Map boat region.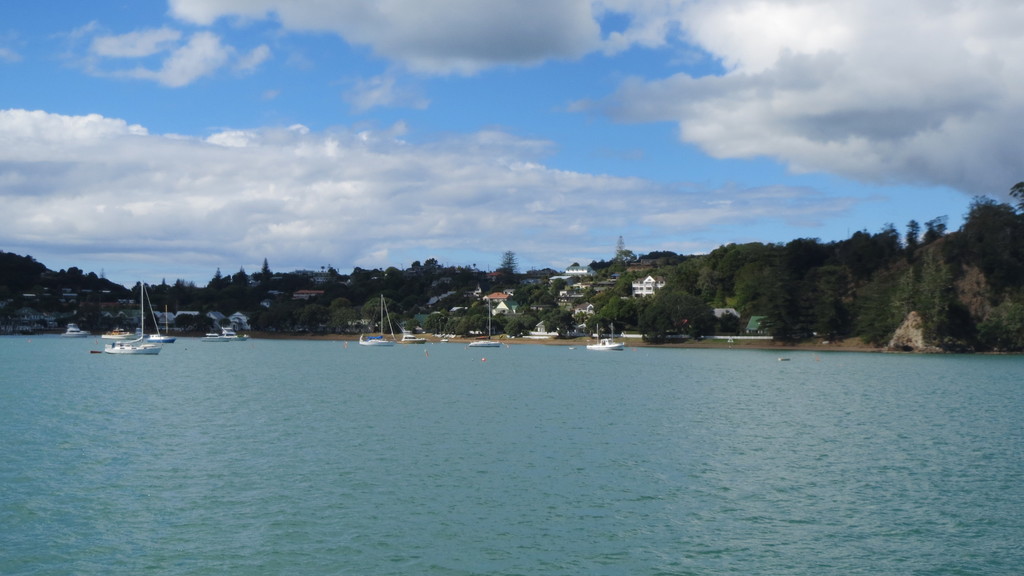
Mapped to x1=468 y1=342 x2=501 y2=345.
